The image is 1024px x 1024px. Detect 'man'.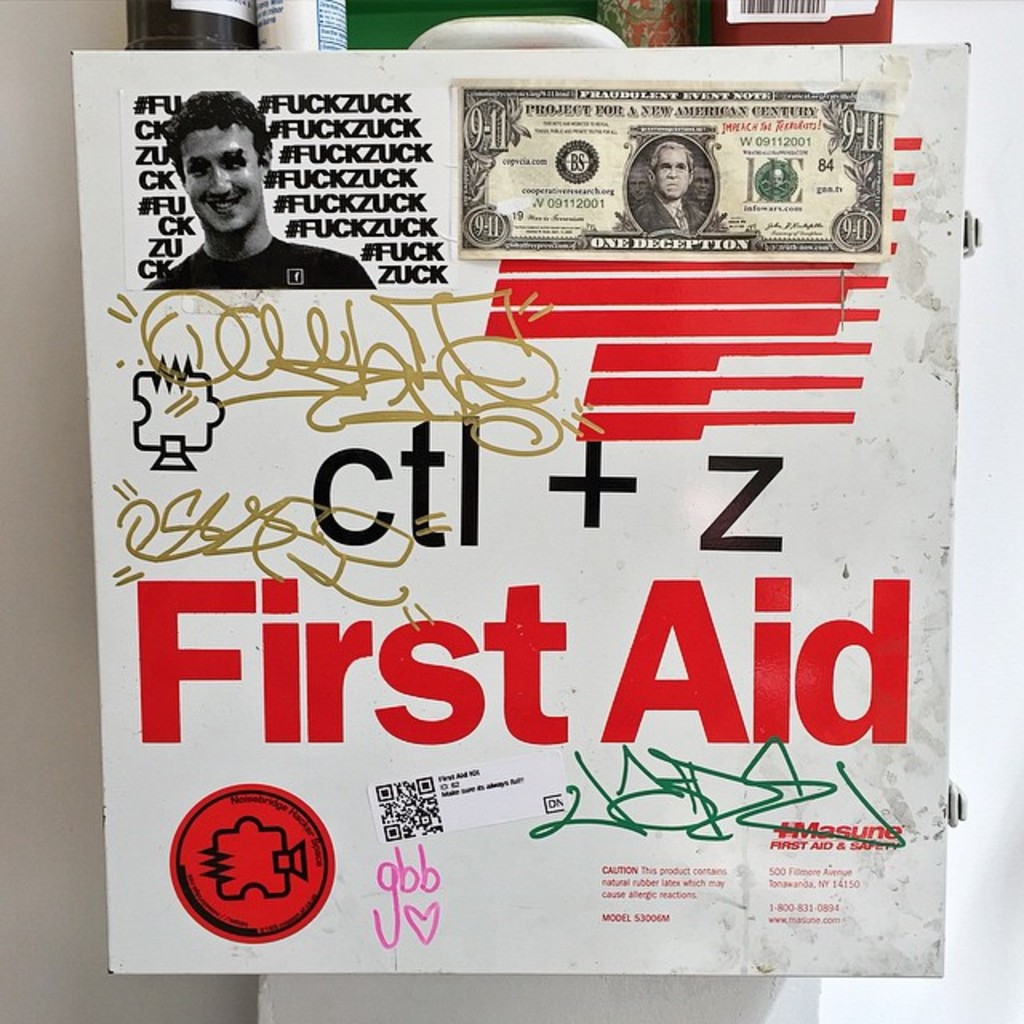
Detection: bbox=[133, 110, 389, 301].
